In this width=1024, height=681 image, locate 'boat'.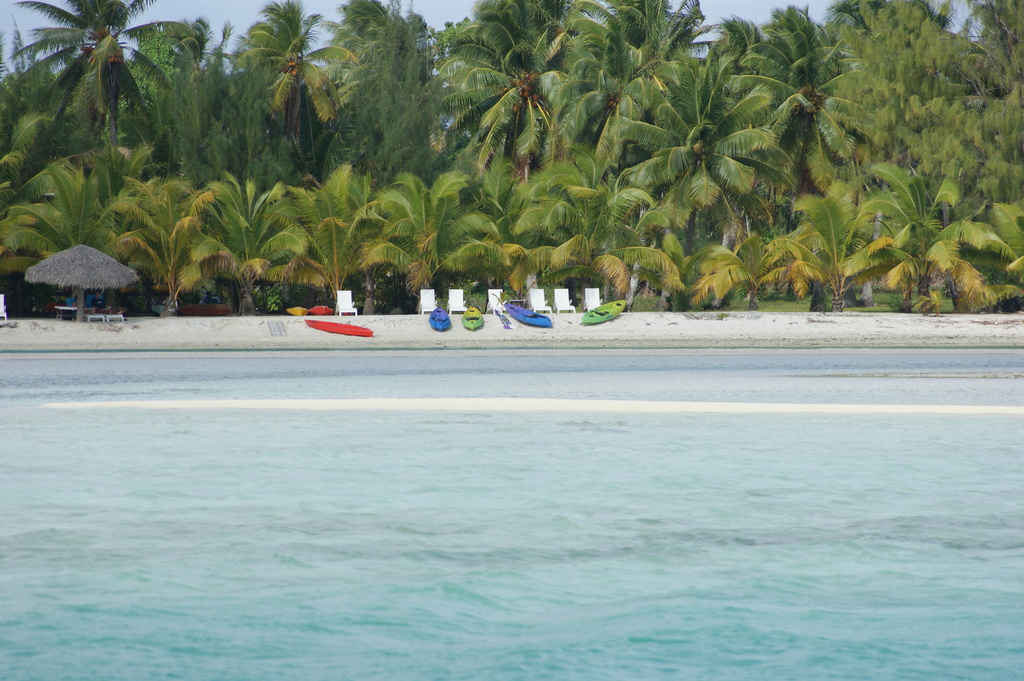
Bounding box: 429 303 453 332.
